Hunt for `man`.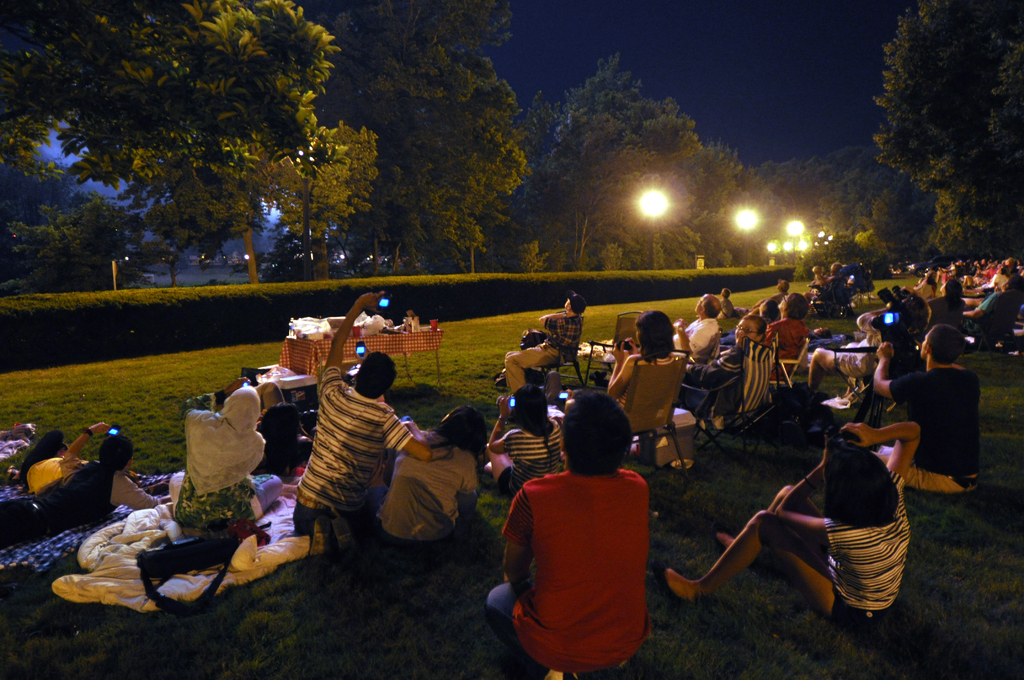
Hunted down at (left=671, top=292, right=721, bottom=352).
